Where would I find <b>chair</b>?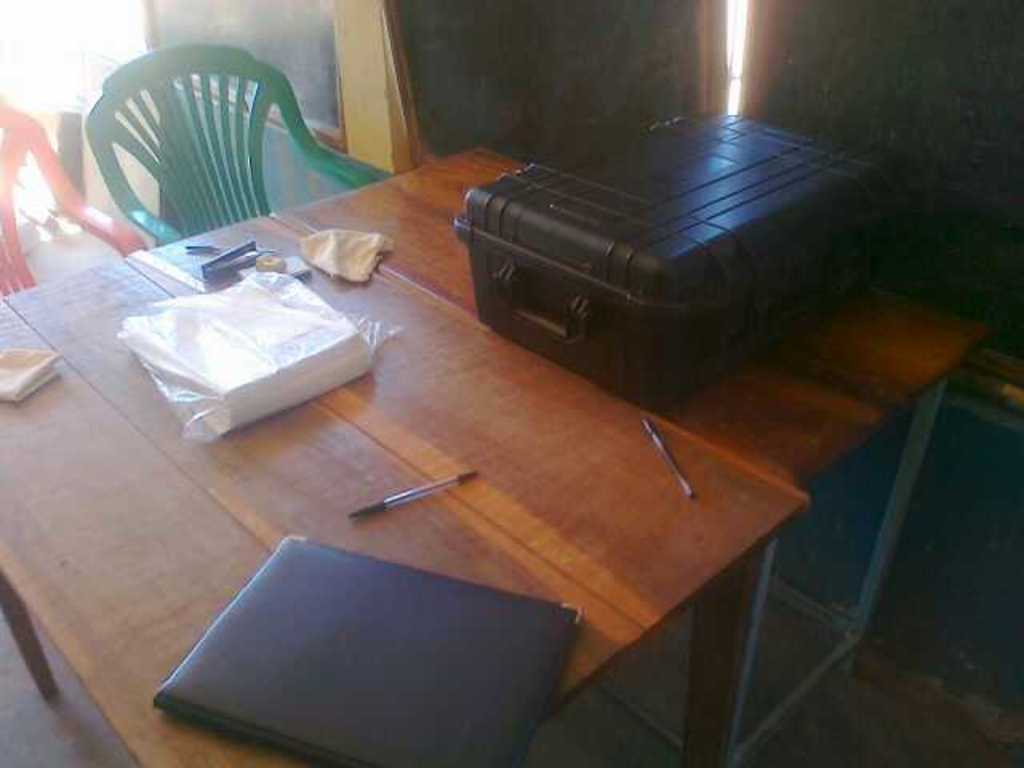
At (x1=0, y1=101, x2=149, y2=301).
